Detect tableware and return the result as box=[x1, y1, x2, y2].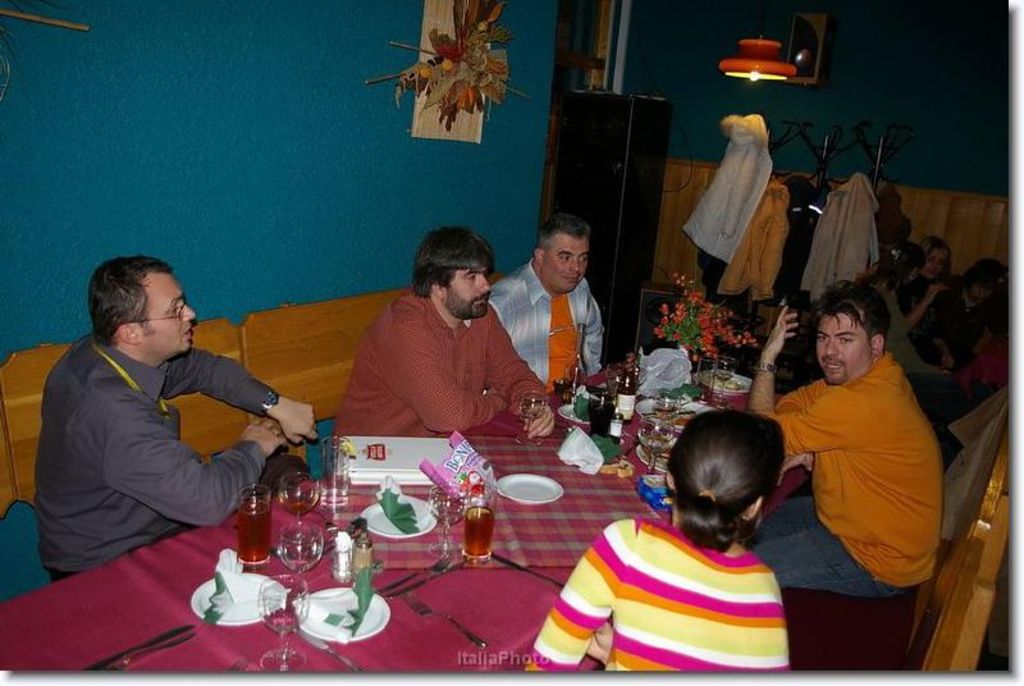
box=[458, 491, 500, 566].
